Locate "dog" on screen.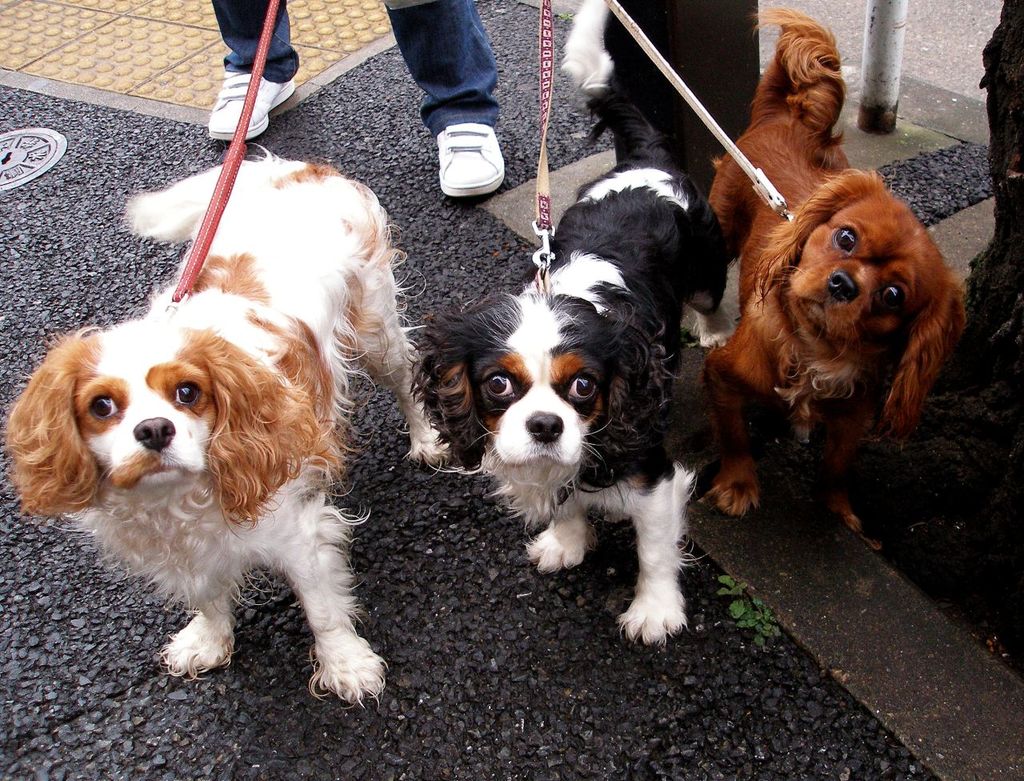
On screen at x1=1 y1=143 x2=448 y2=714.
